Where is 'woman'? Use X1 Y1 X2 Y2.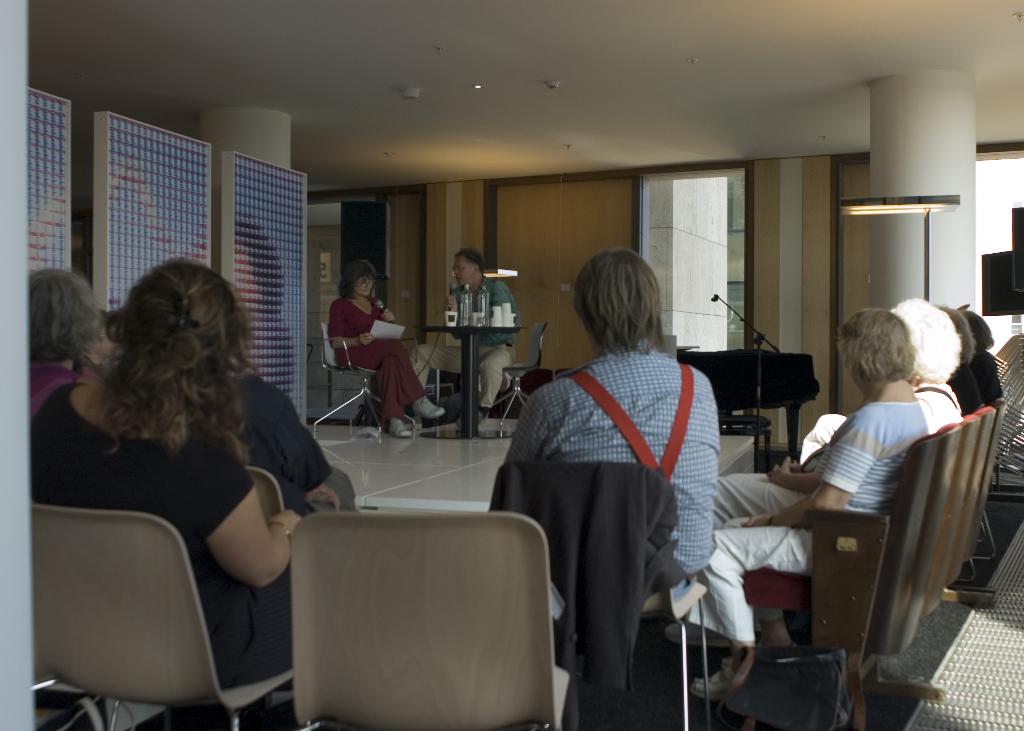
29 266 103 423.
